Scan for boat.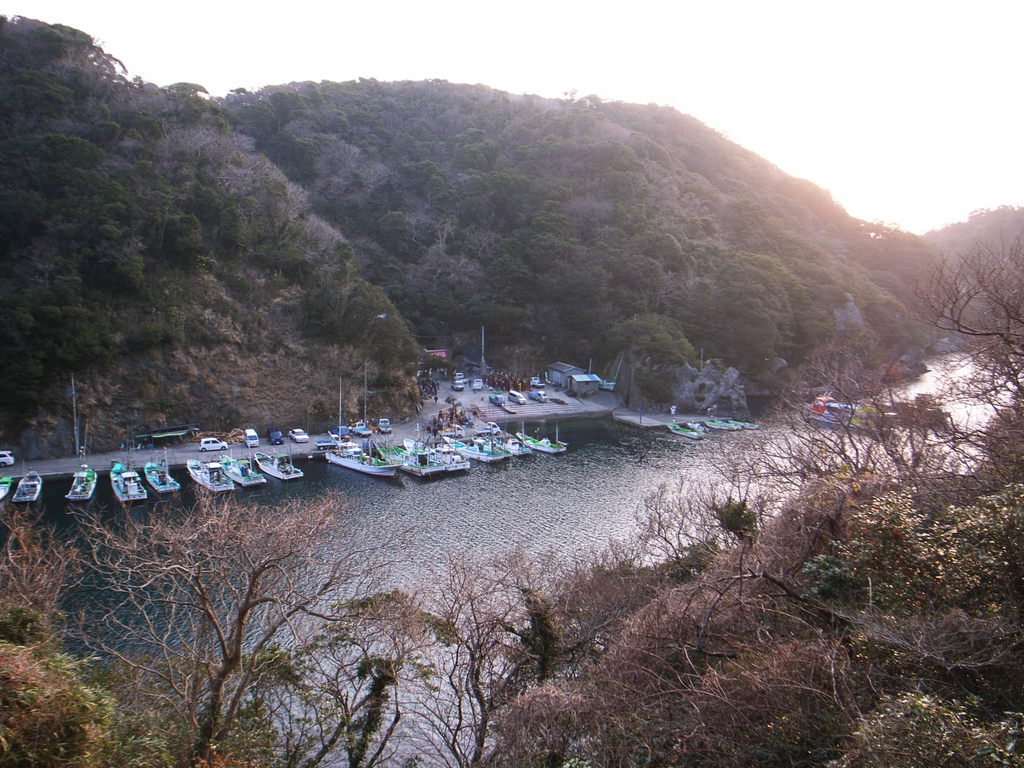
Scan result: bbox(11, 468, 43, 502).
